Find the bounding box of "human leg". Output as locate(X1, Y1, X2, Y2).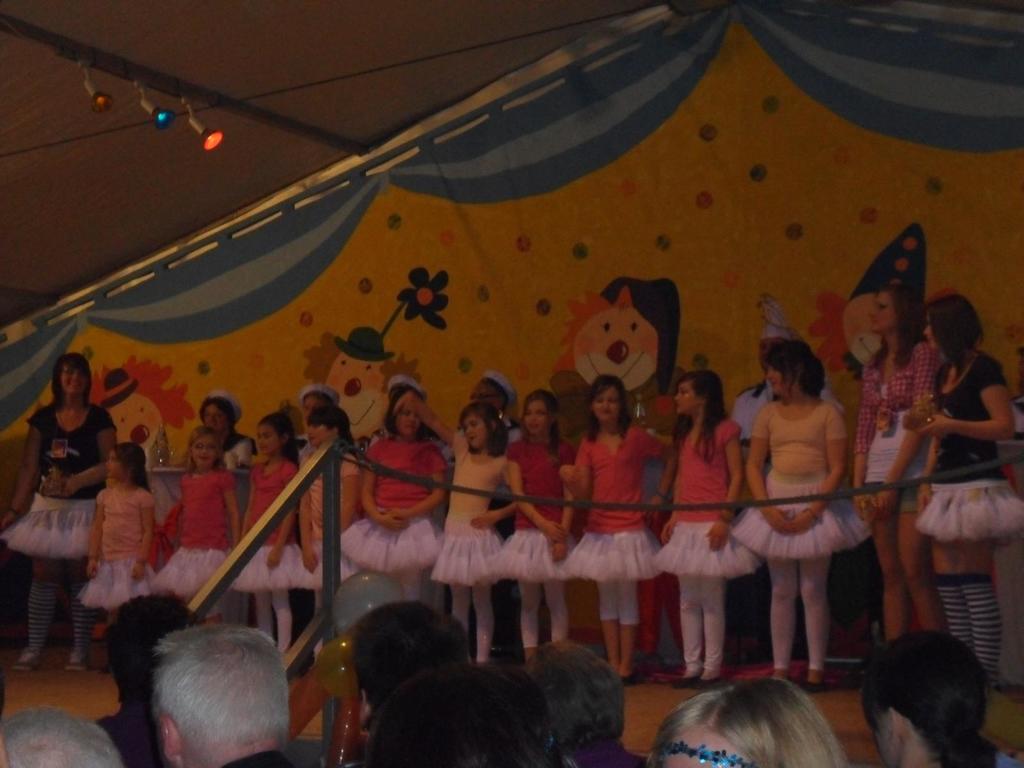
locate(551, 582, 566, 653).
